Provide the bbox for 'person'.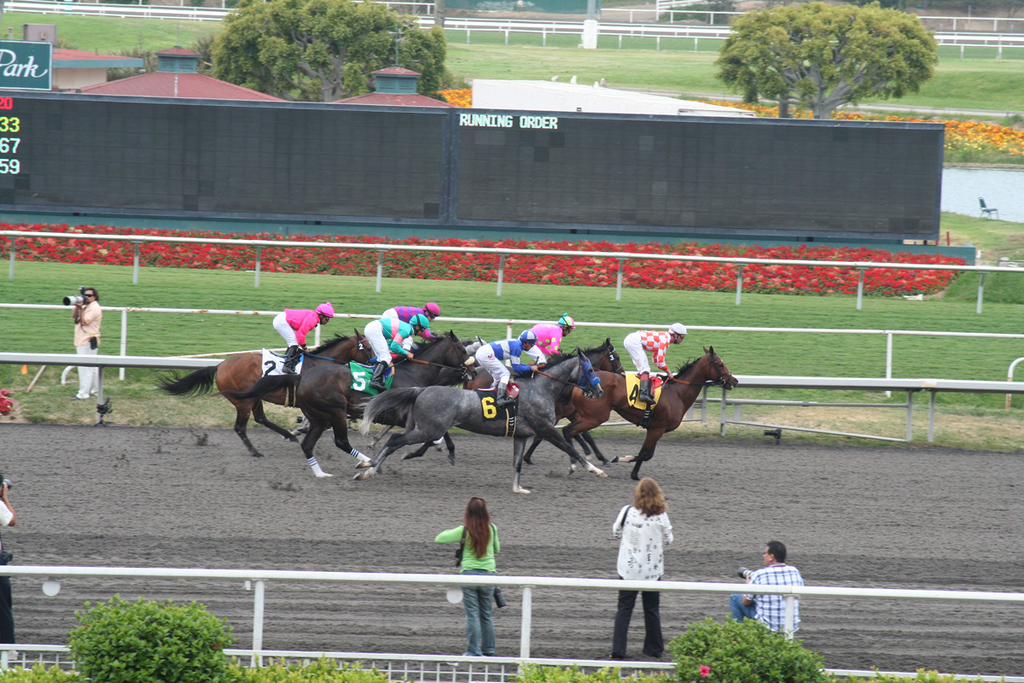
429/494/503/657.
